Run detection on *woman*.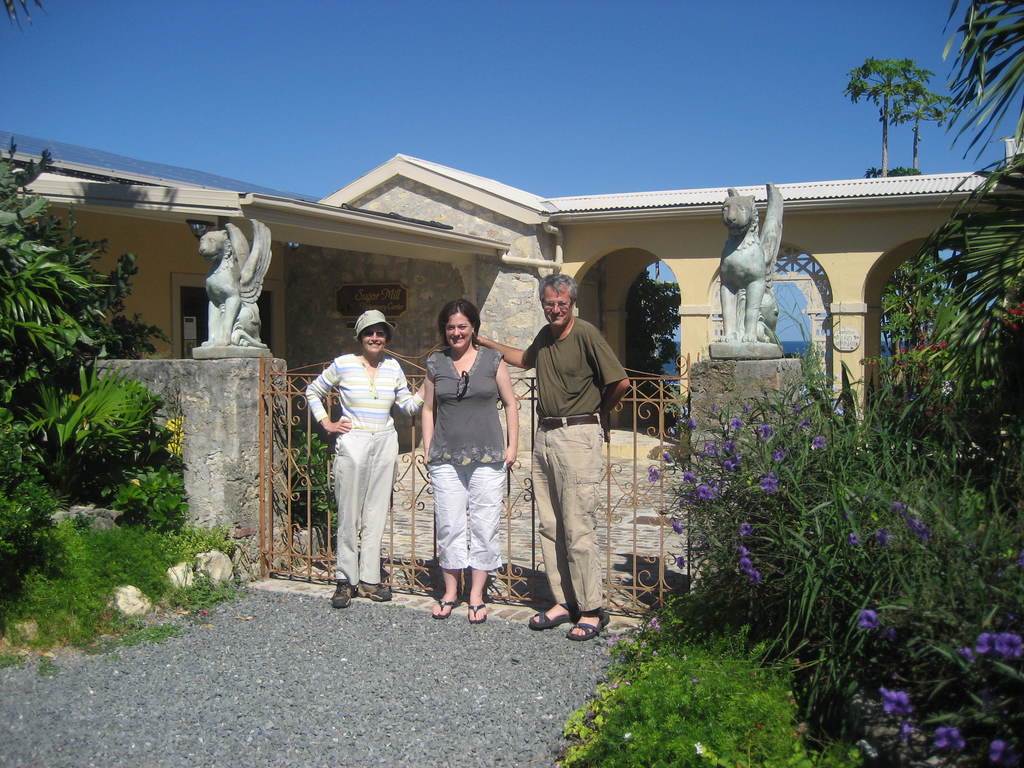
Result: {"x1": 413, "y1": 299, "x2": 520, "y2": 628}.
